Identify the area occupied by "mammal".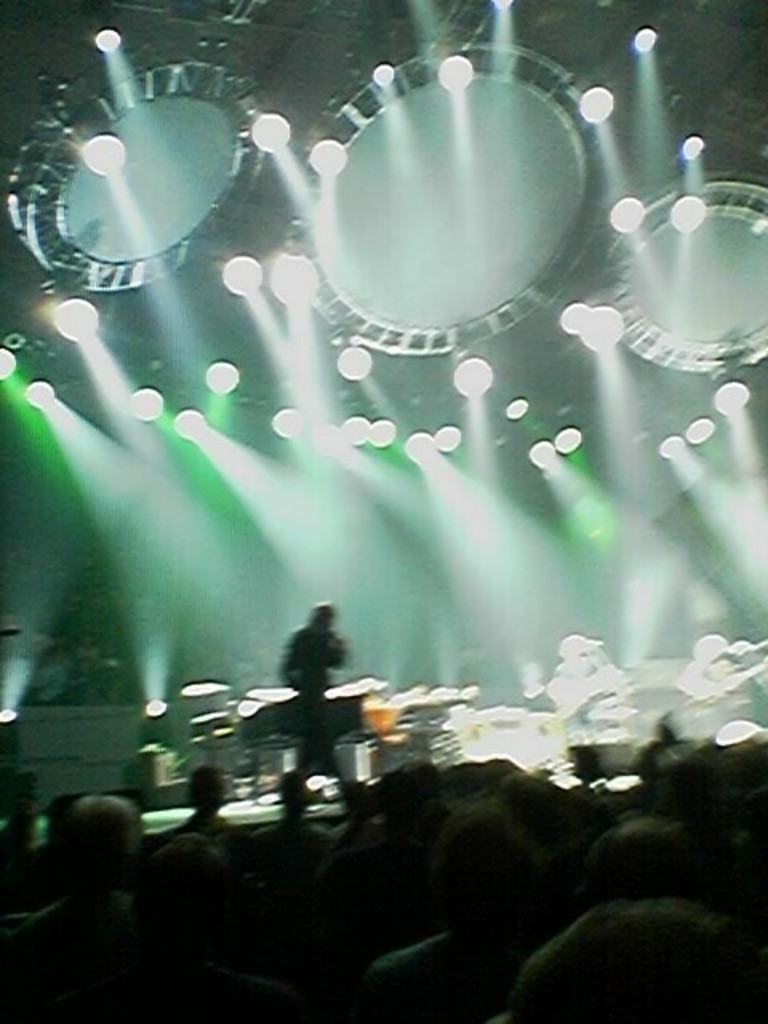
Area: select_region(270, 598, 360, 715).
